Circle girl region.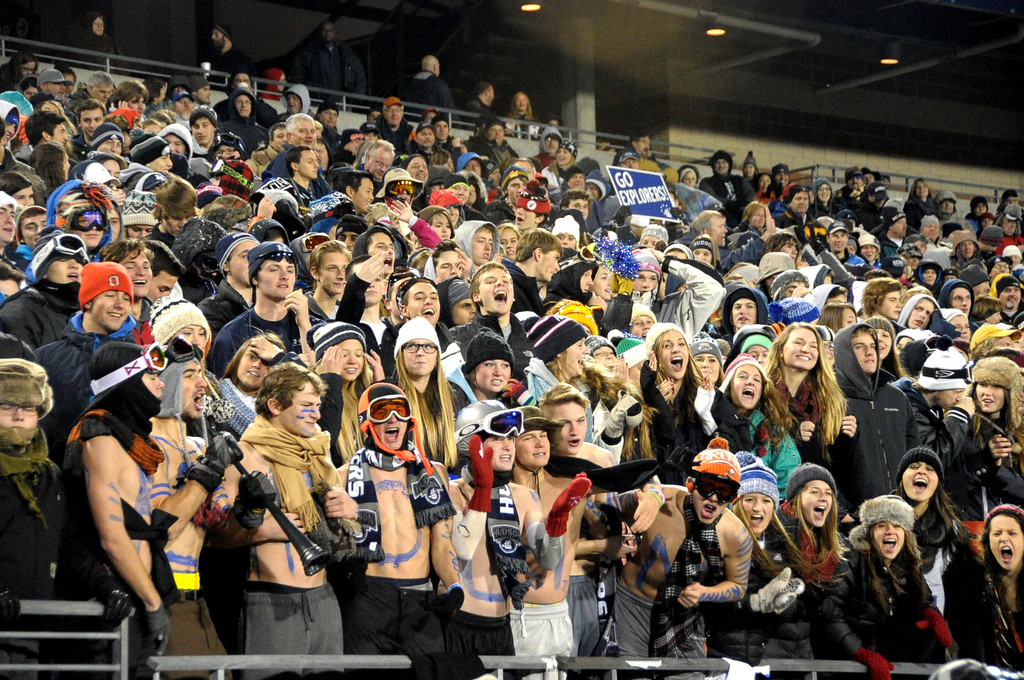
Region: locate(764, 465, 862, 652).
